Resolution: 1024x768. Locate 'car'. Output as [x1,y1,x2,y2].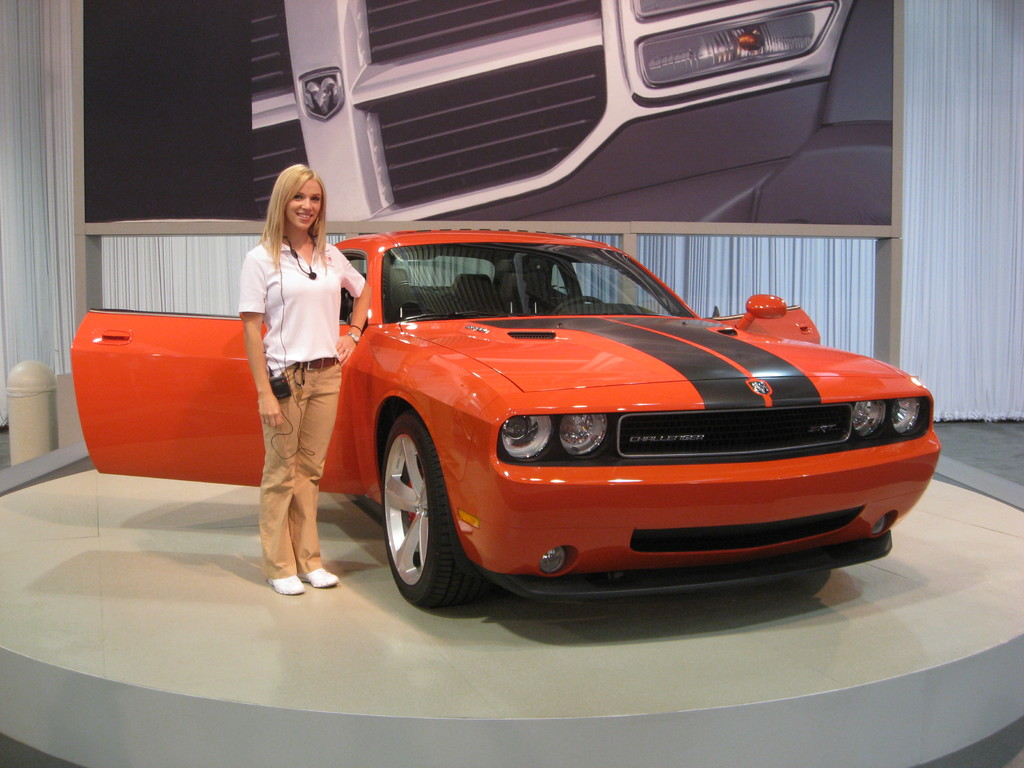
[256,0,891,228].
